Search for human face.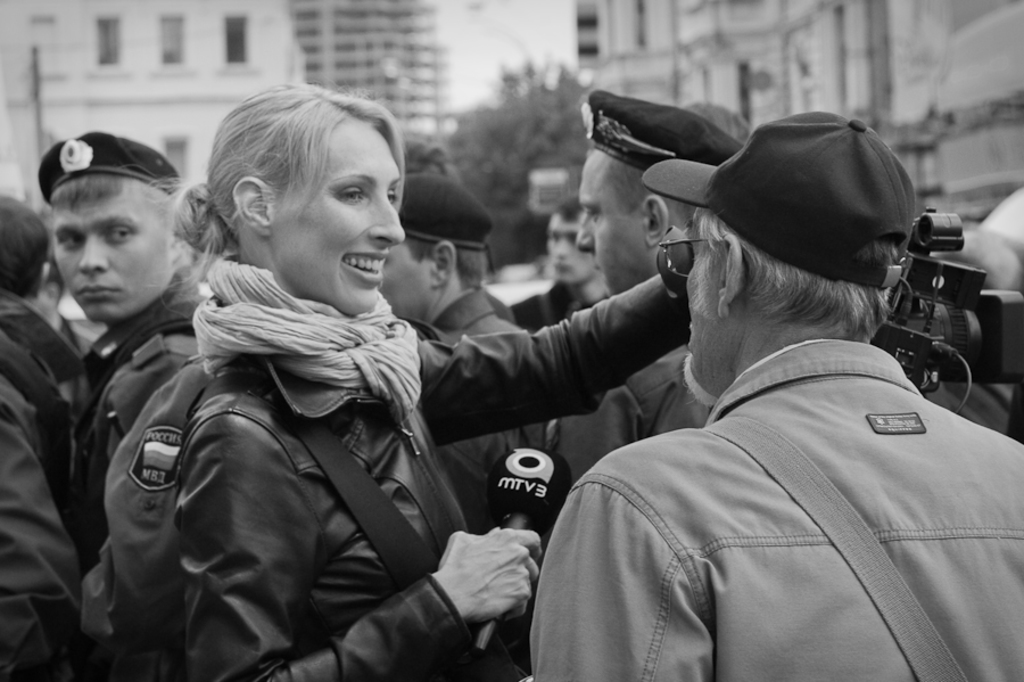
Found at 575 157 651 294.
